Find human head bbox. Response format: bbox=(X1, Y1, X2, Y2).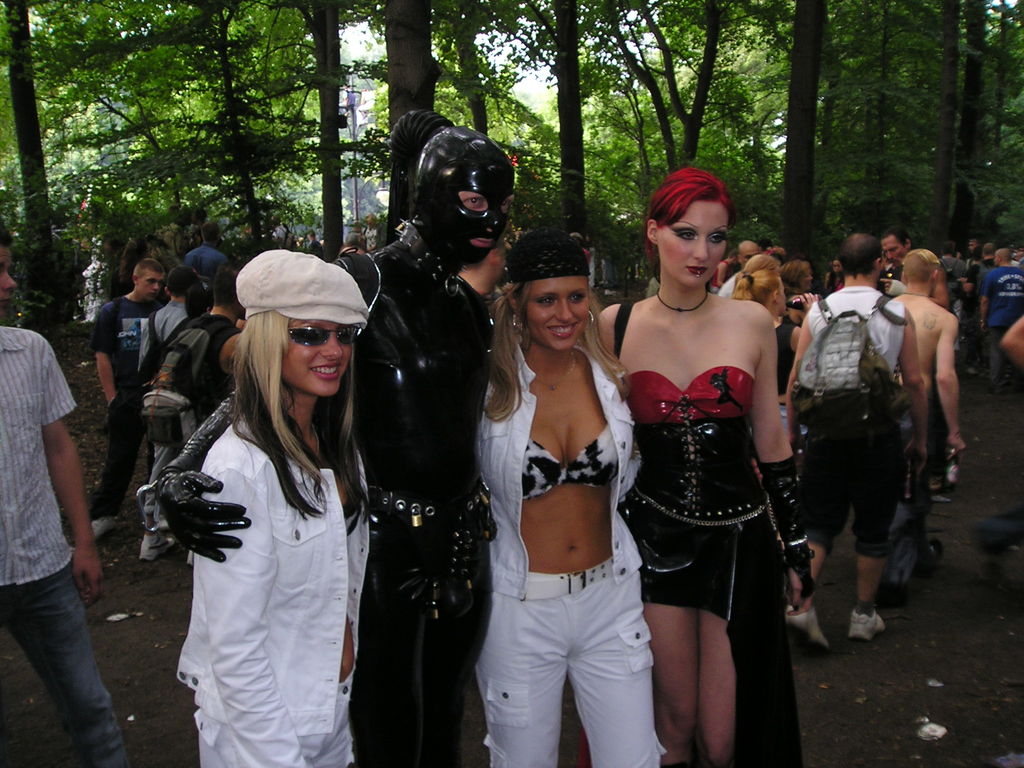
bbox=(880, 227, 916, 266).
